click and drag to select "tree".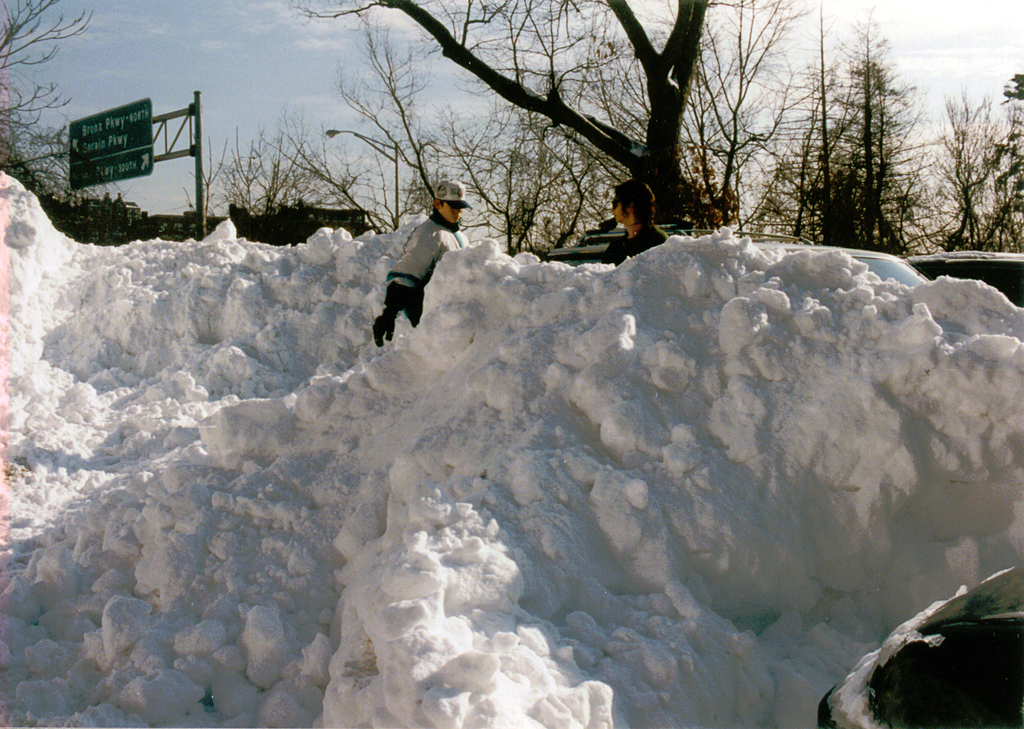
Selection: 291/0/707/221.
